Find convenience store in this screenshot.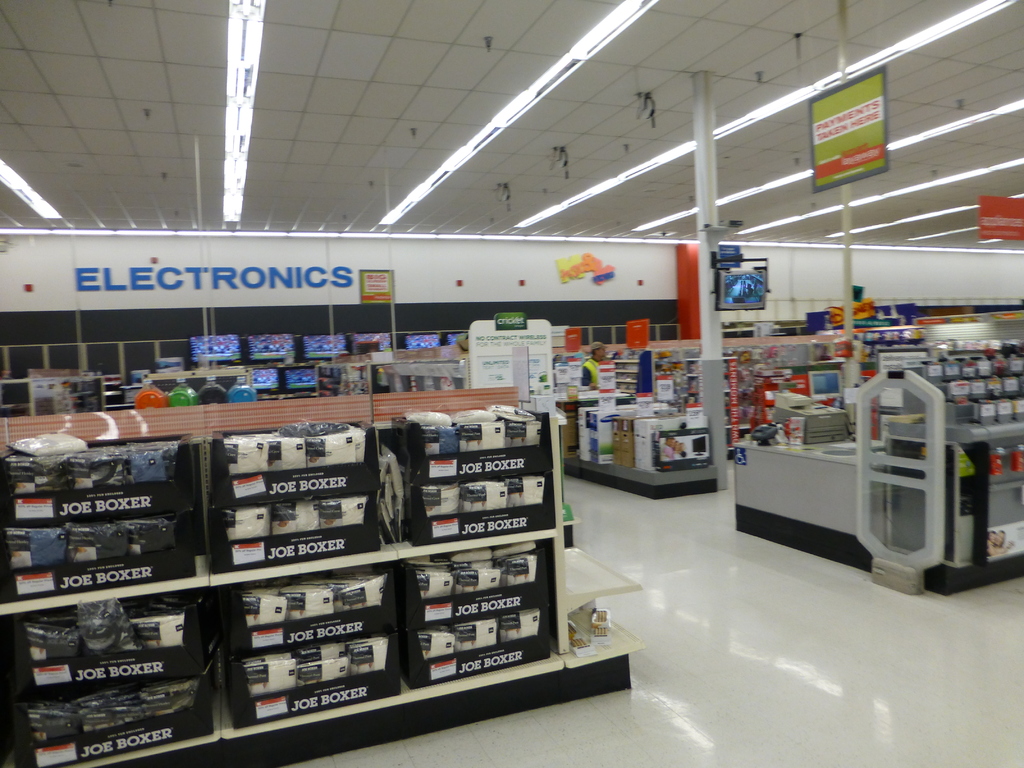
The bounding box for convenience store is Rect(0, 0, 1023, 767).
